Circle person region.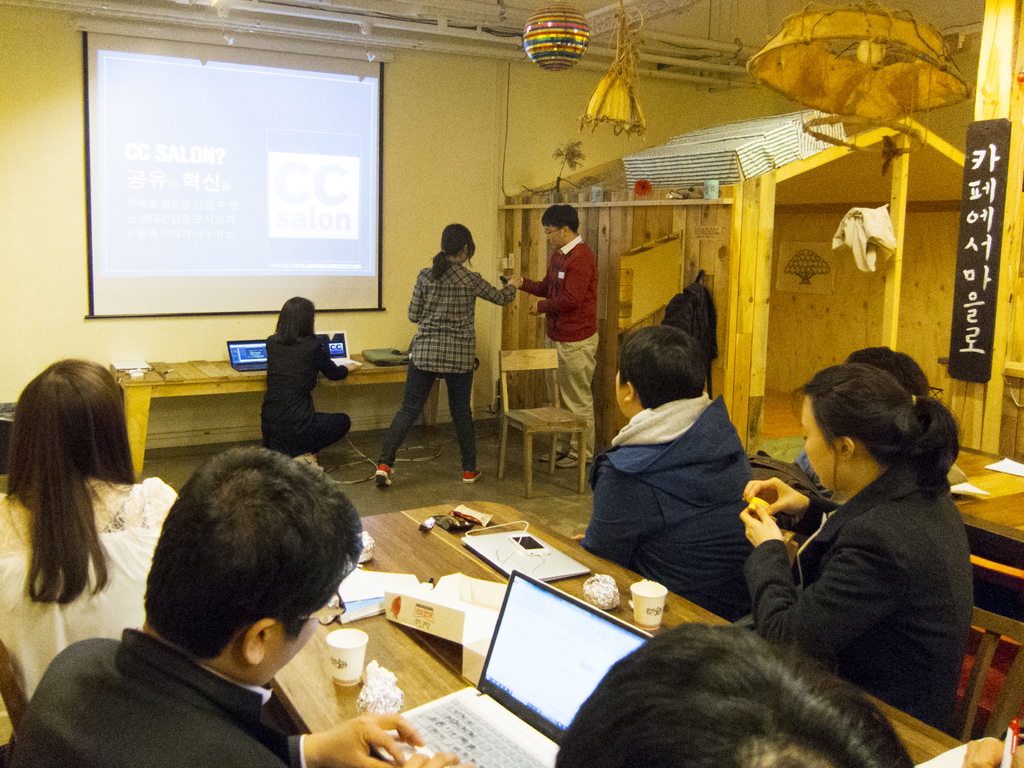
Region: <region>552, 623, 911, 767</region>.
